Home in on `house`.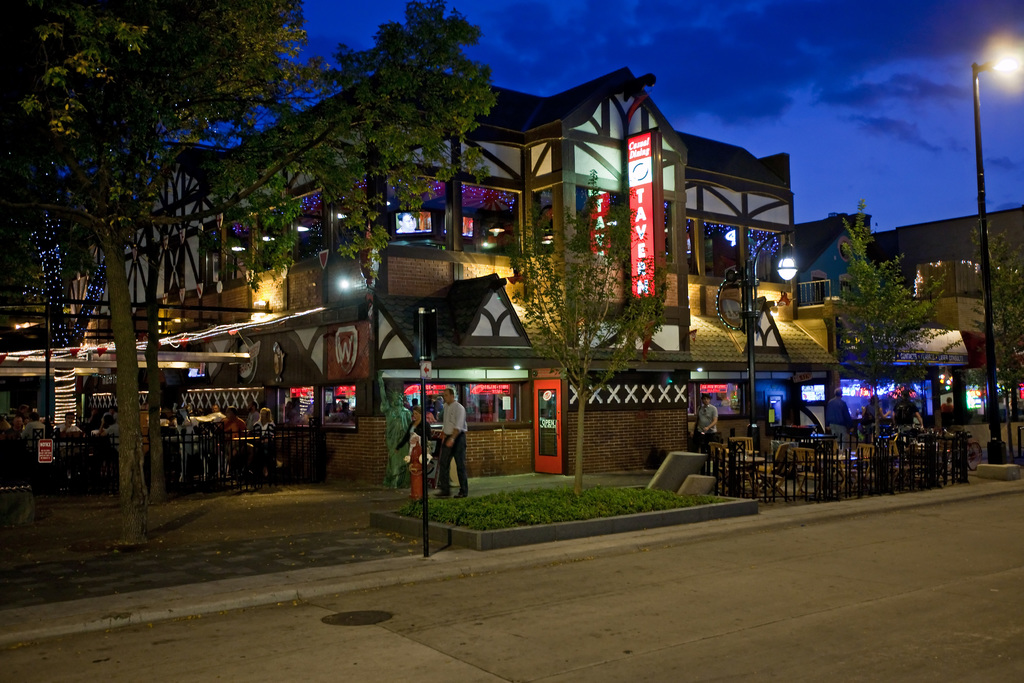
Homed in at Rect(871, 215, 1023, 366).
